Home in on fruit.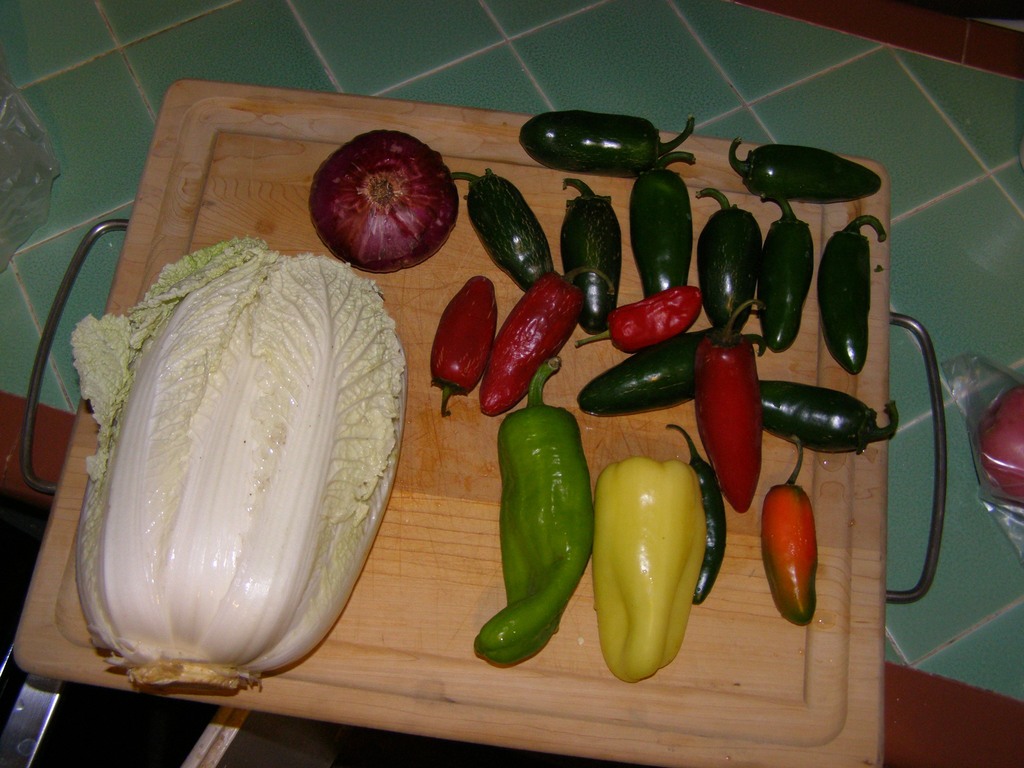
Homed in at 593/460/710/685.
